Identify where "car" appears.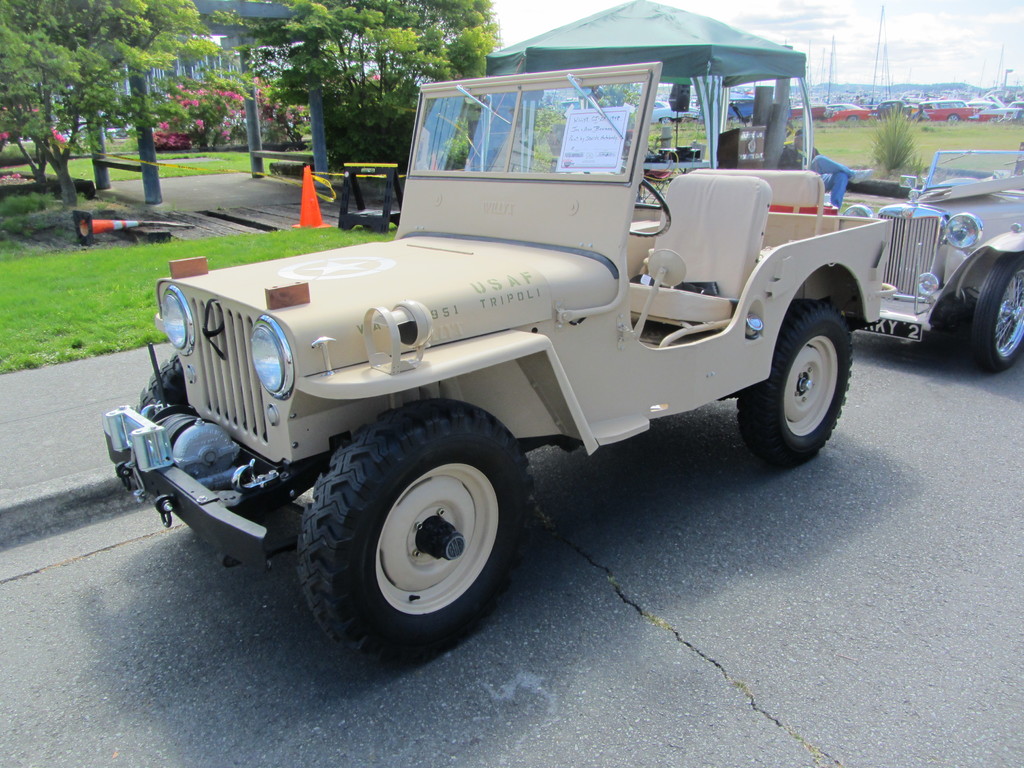
Appears at <box>844,143,1023,372</box>.
